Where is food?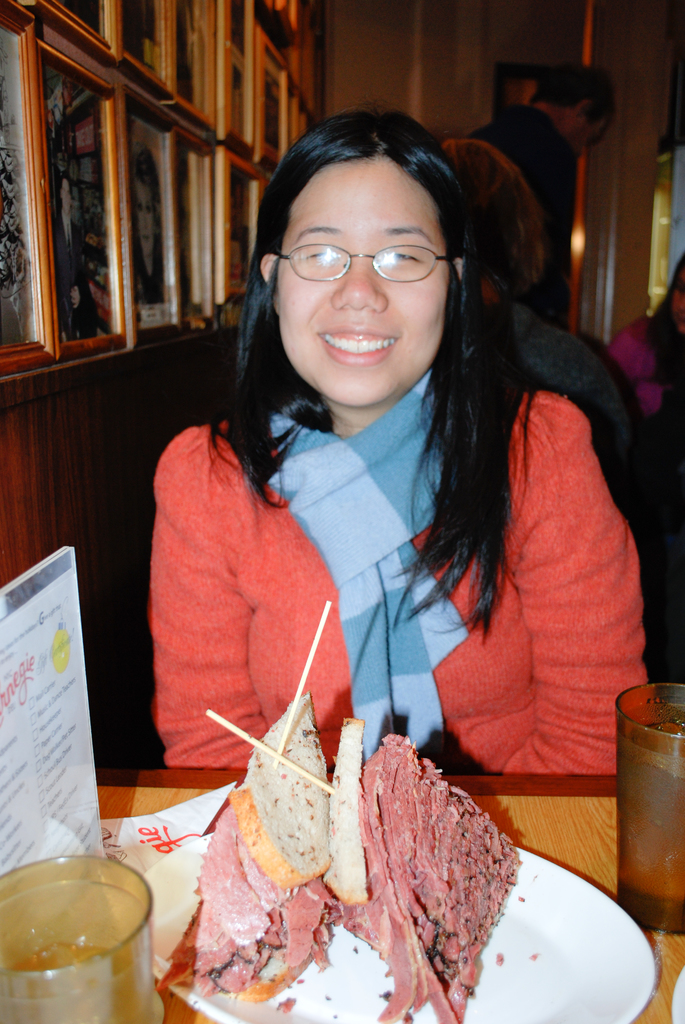
517, 893, 526, 900.
